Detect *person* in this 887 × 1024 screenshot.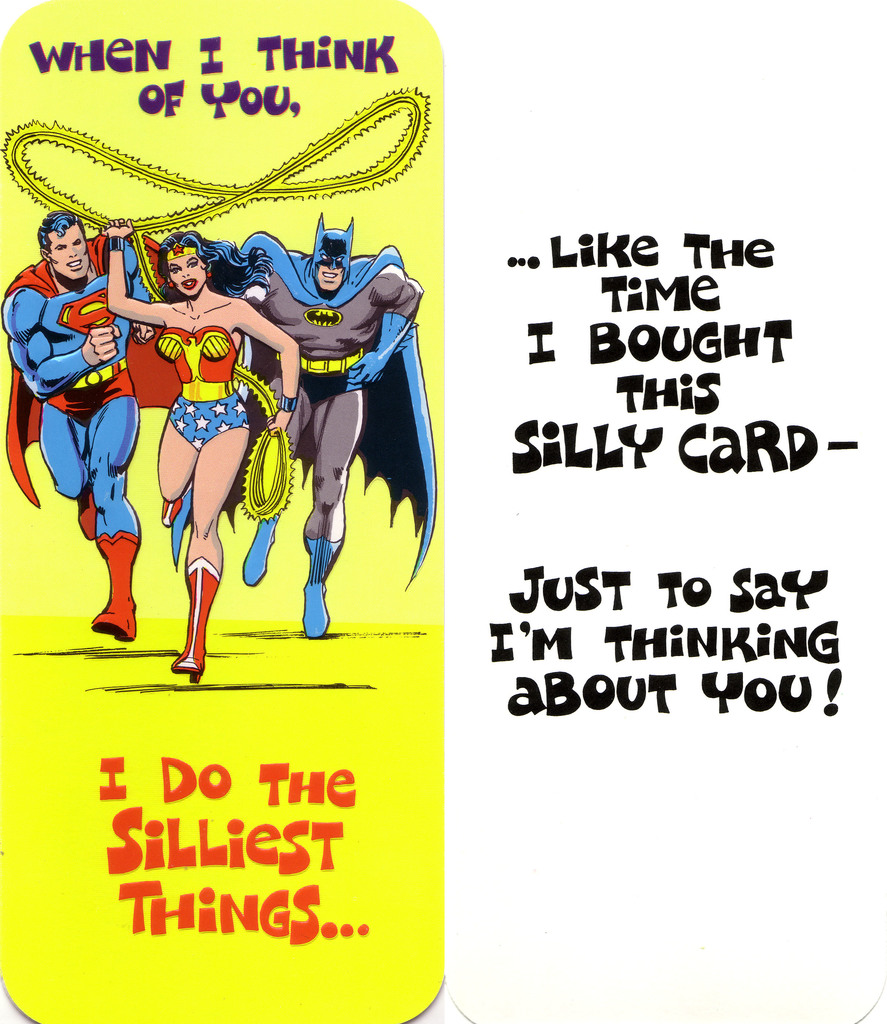
Detection: 234 199 438 624.
